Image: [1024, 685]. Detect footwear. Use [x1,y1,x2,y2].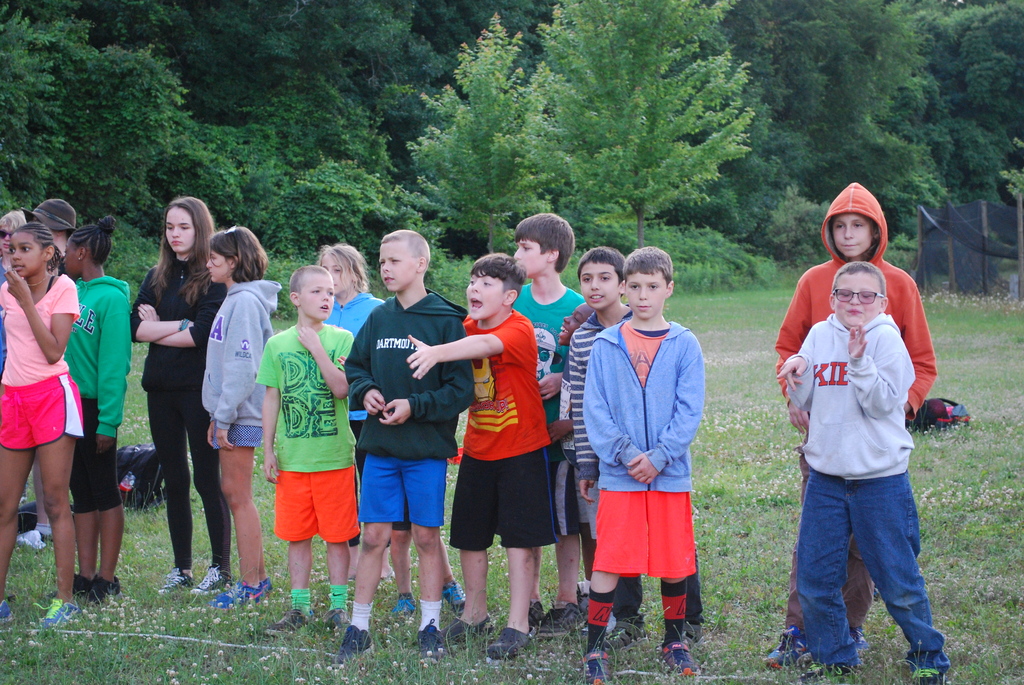
[480,627,540,662].
